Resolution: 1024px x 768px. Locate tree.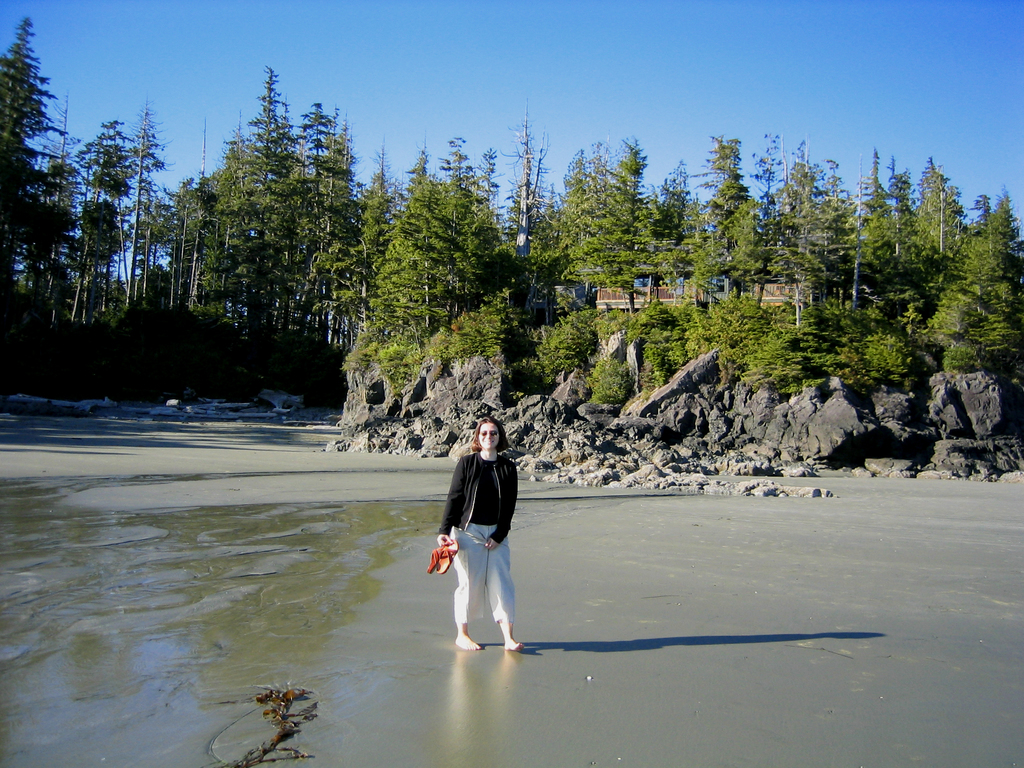
865 157 985 374.
